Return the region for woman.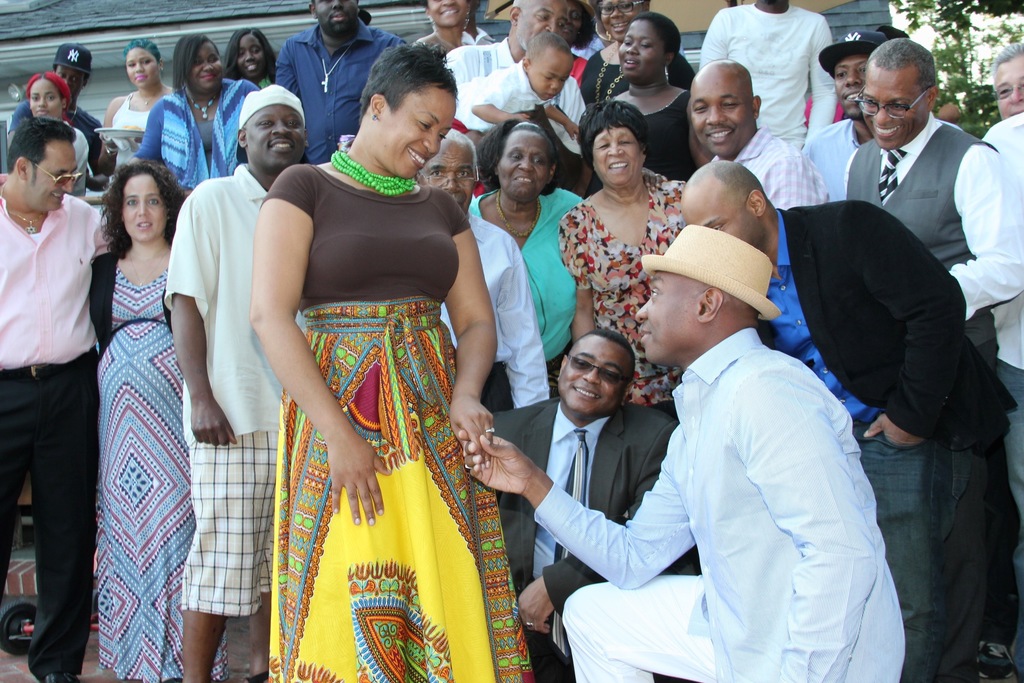
{"x1": 471, "y1": 119, "x2": 589, "y2": 408}.
